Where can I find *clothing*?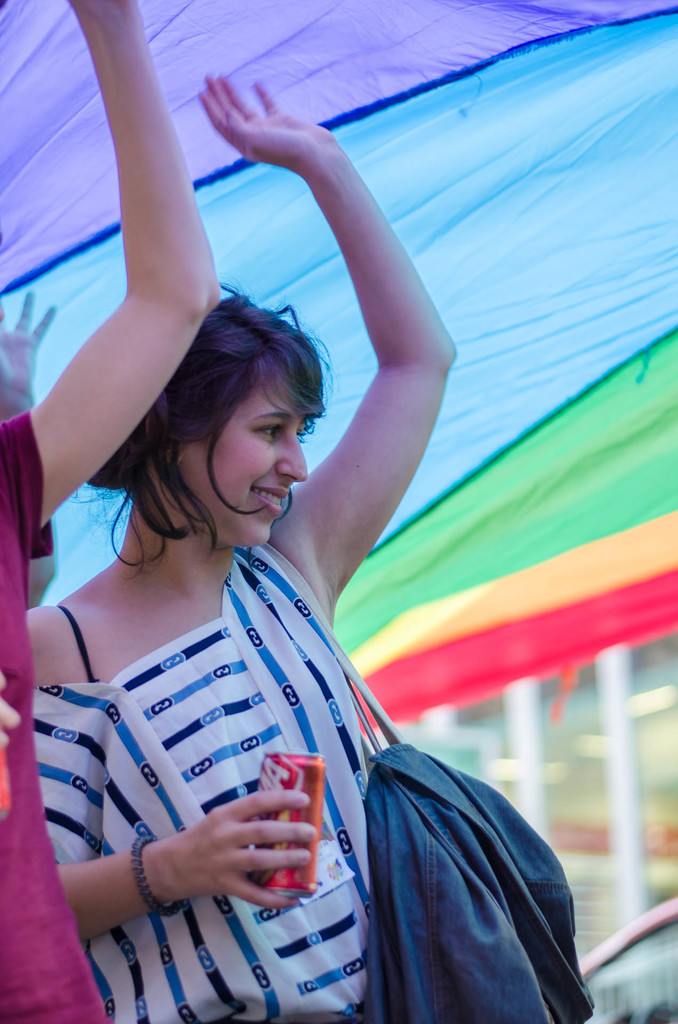
You can find it at (0, 407, 109, 1023).
